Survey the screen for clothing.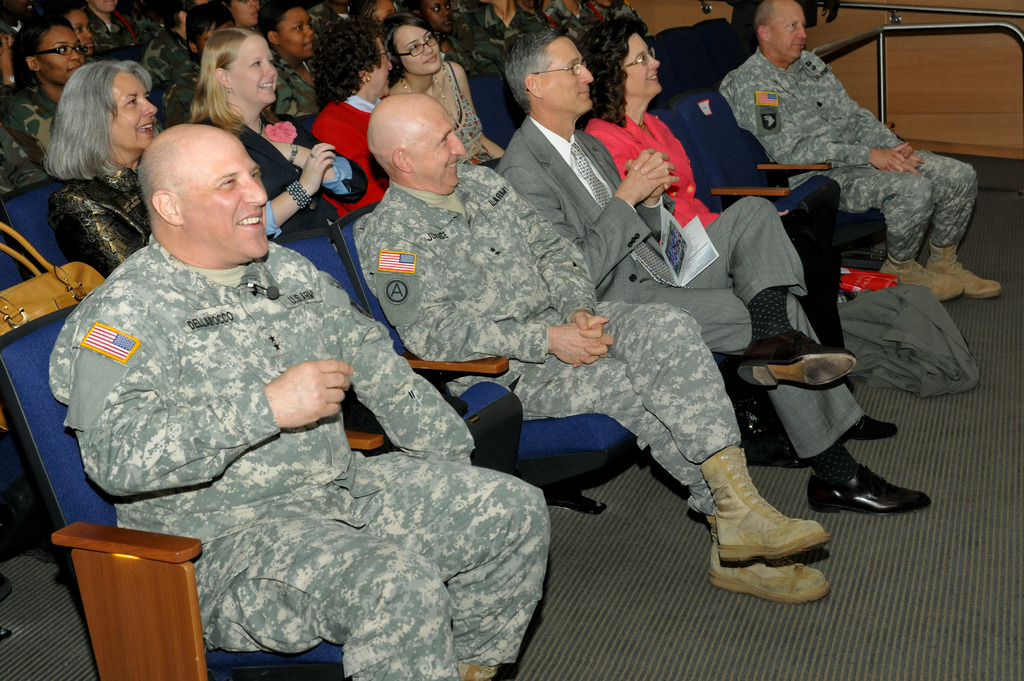
Survey found: locate(369, 150, 618, 381).
